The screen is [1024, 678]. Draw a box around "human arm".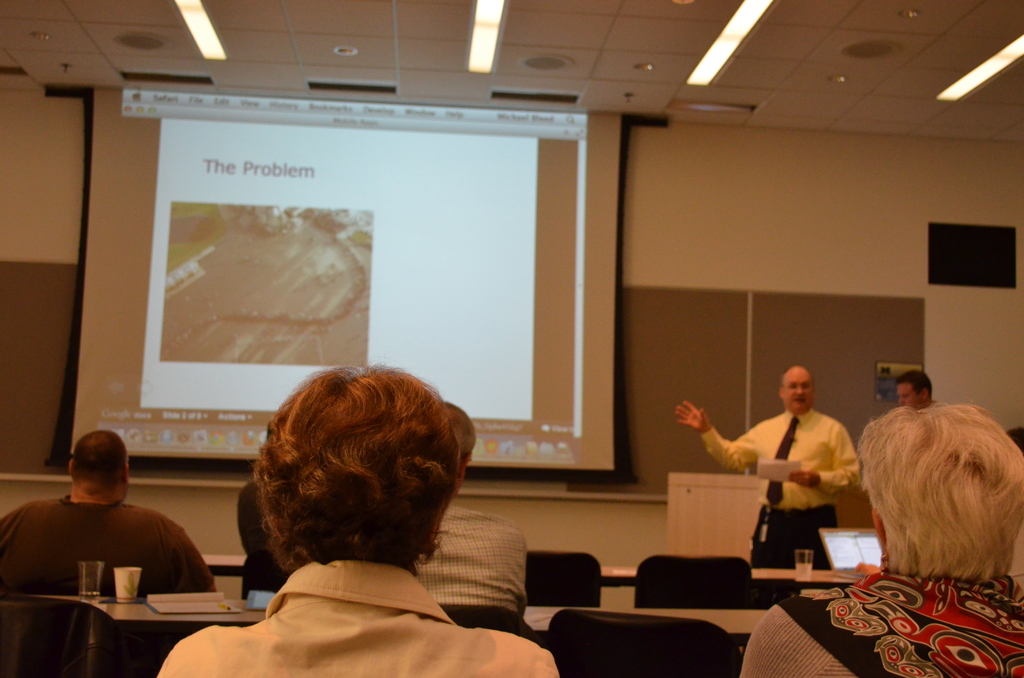
bbox=(514, 640, 566, 677).
